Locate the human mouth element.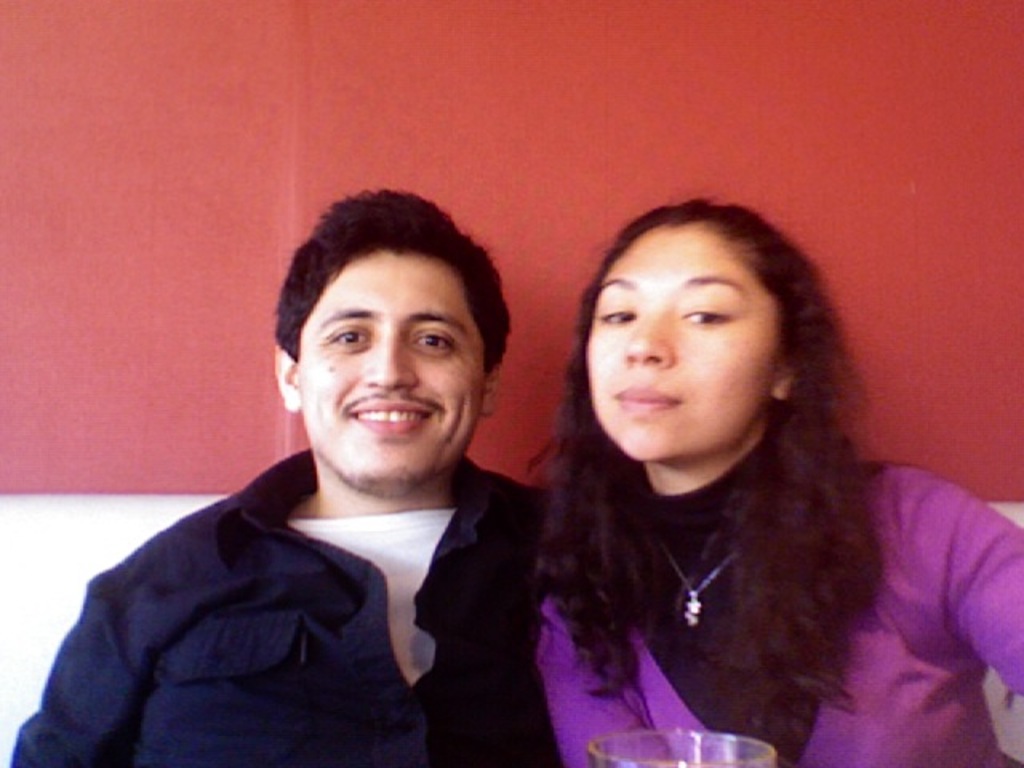
Element bbox: region(613, 368, 680, 422).
